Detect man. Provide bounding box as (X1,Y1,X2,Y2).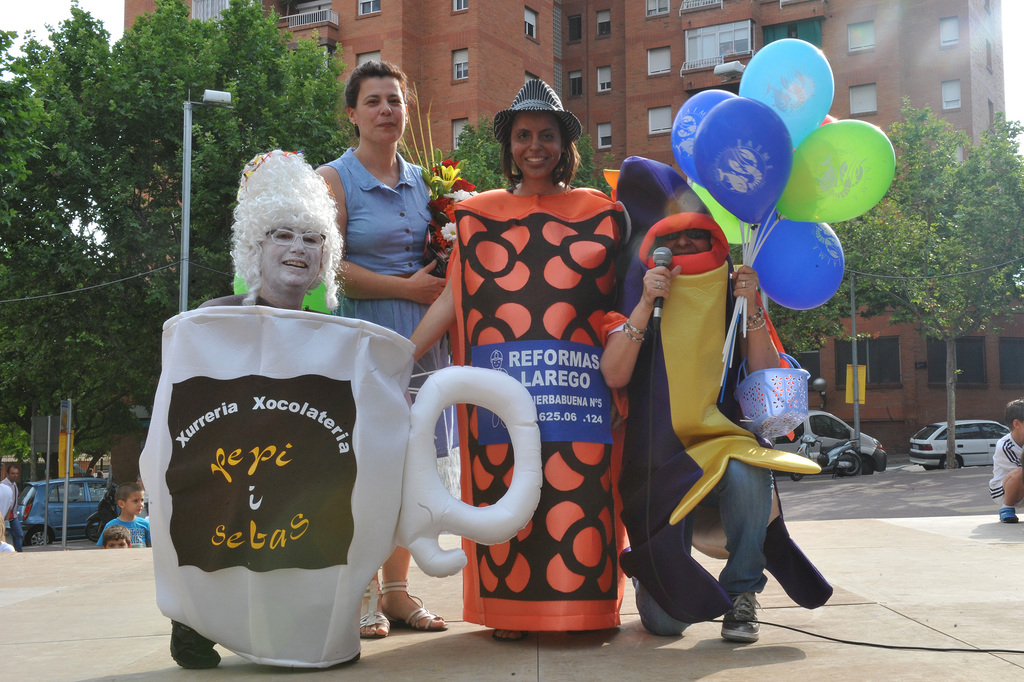
(168,146,358,667).
